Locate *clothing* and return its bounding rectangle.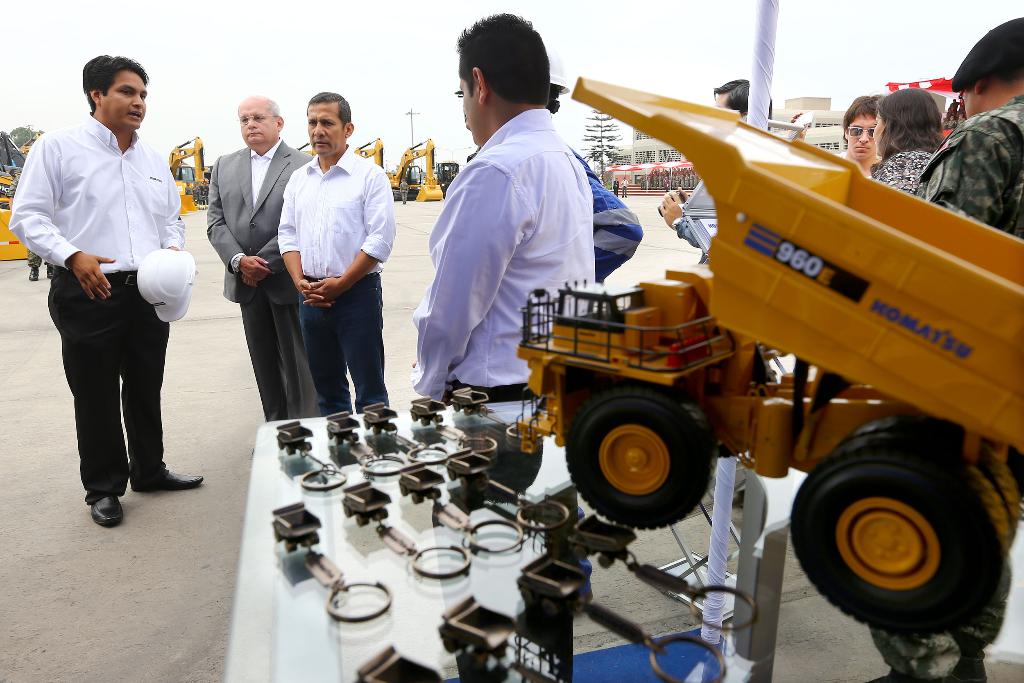
box(612, 181, 618, 193).
